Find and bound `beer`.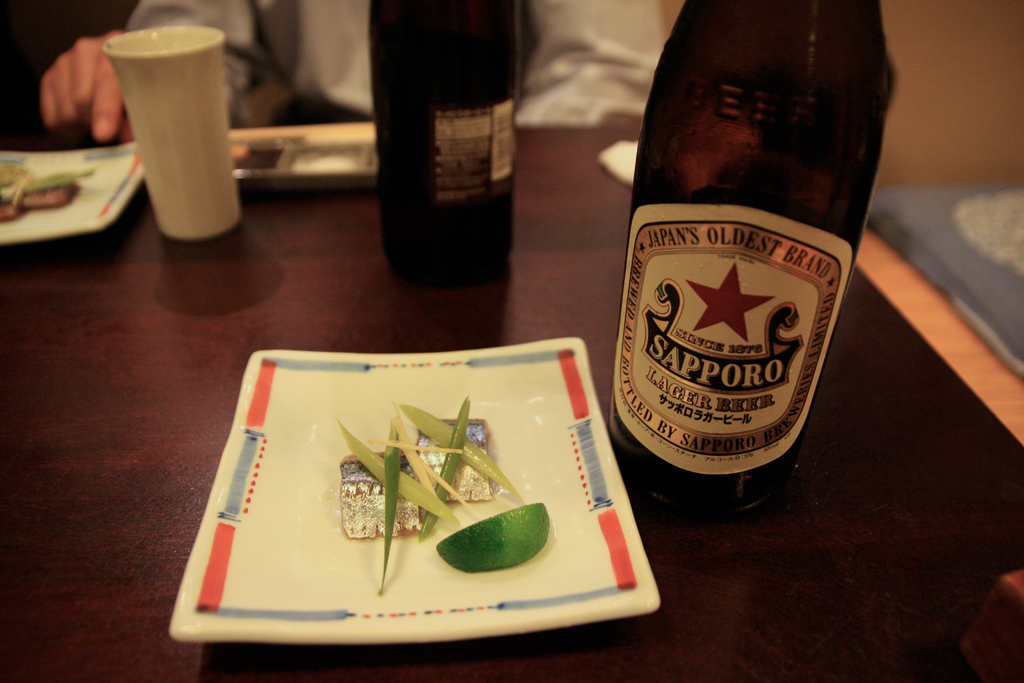
Bound: bbox=[609, 3, 886, 502].
